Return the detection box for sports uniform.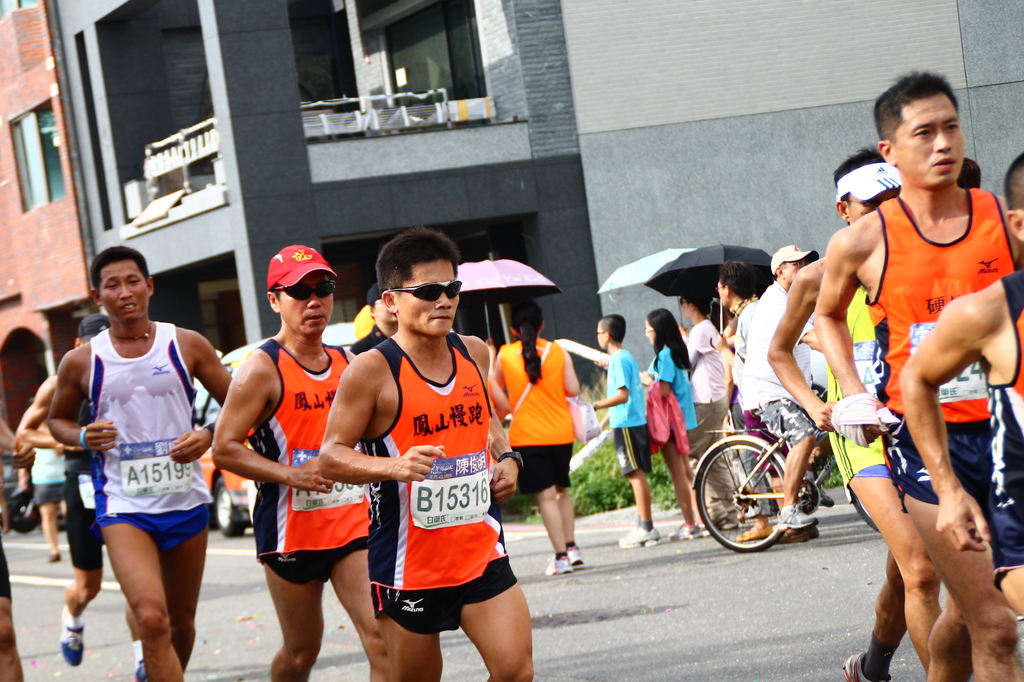
<bbox>56, 369, 158, 681</bbox>.
